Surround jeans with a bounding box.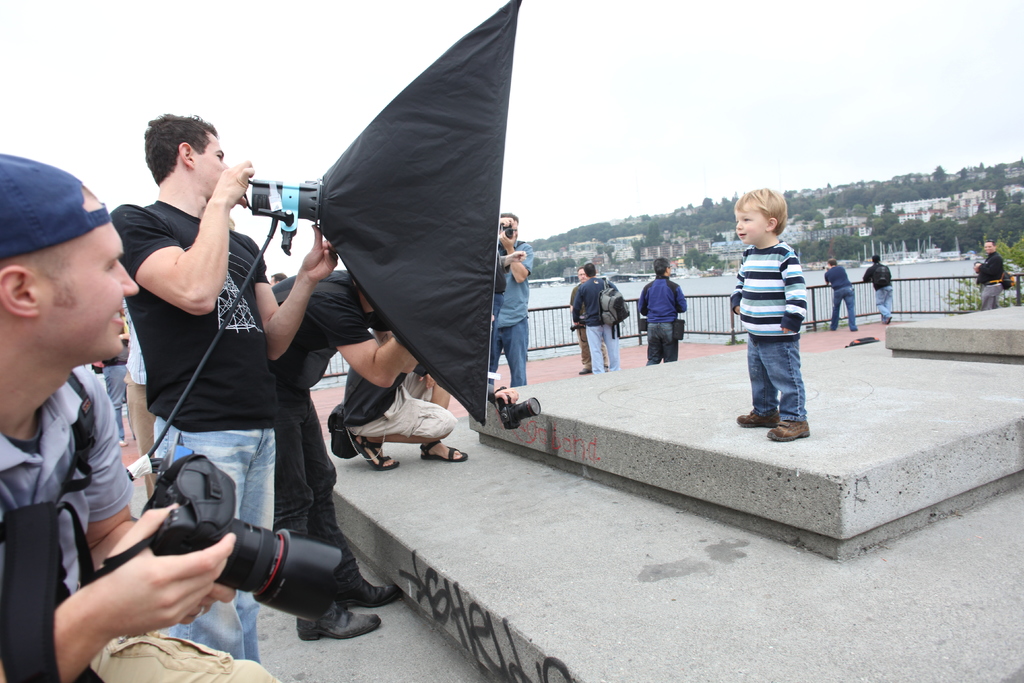
x1=833 y1=288 x2=860 y2=329.
